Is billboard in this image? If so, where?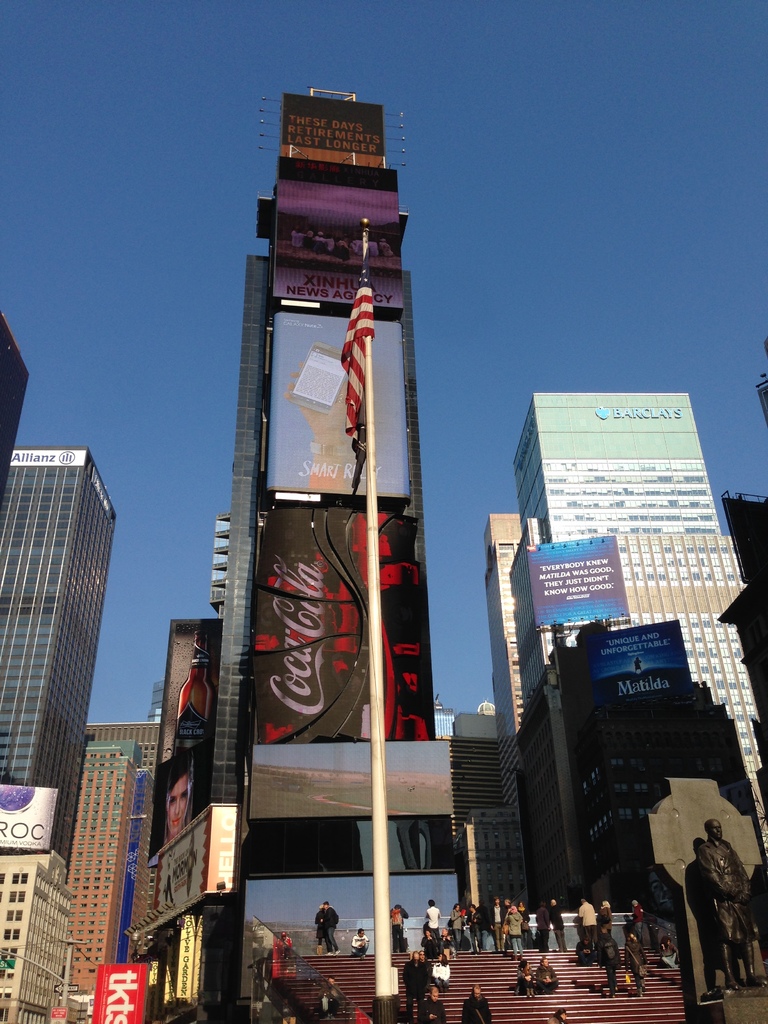
Yes, at [200, 72, 436, 839].
